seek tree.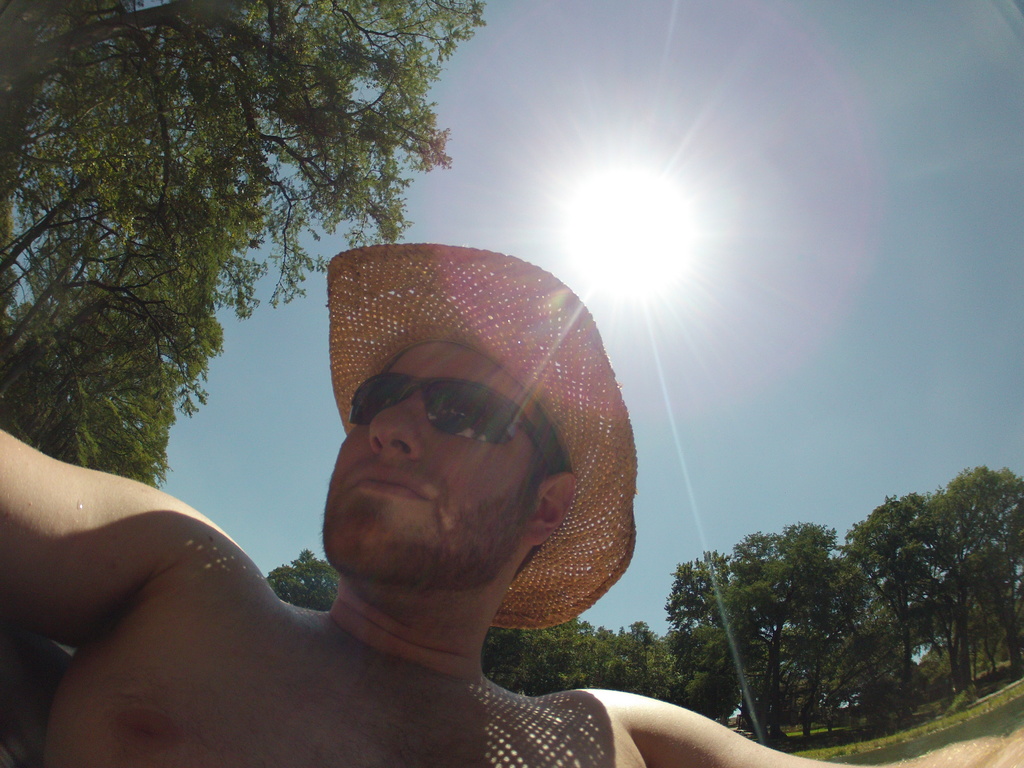
(260,550,342,609).
